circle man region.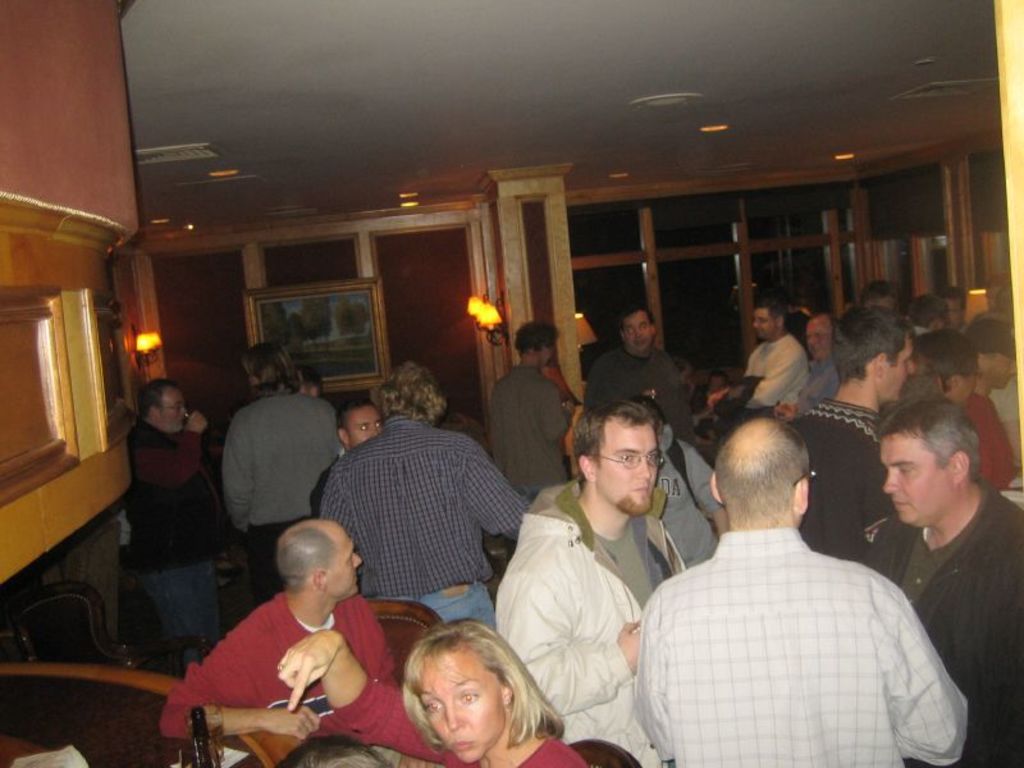
Region: crop(790, 312, 833, 417).
